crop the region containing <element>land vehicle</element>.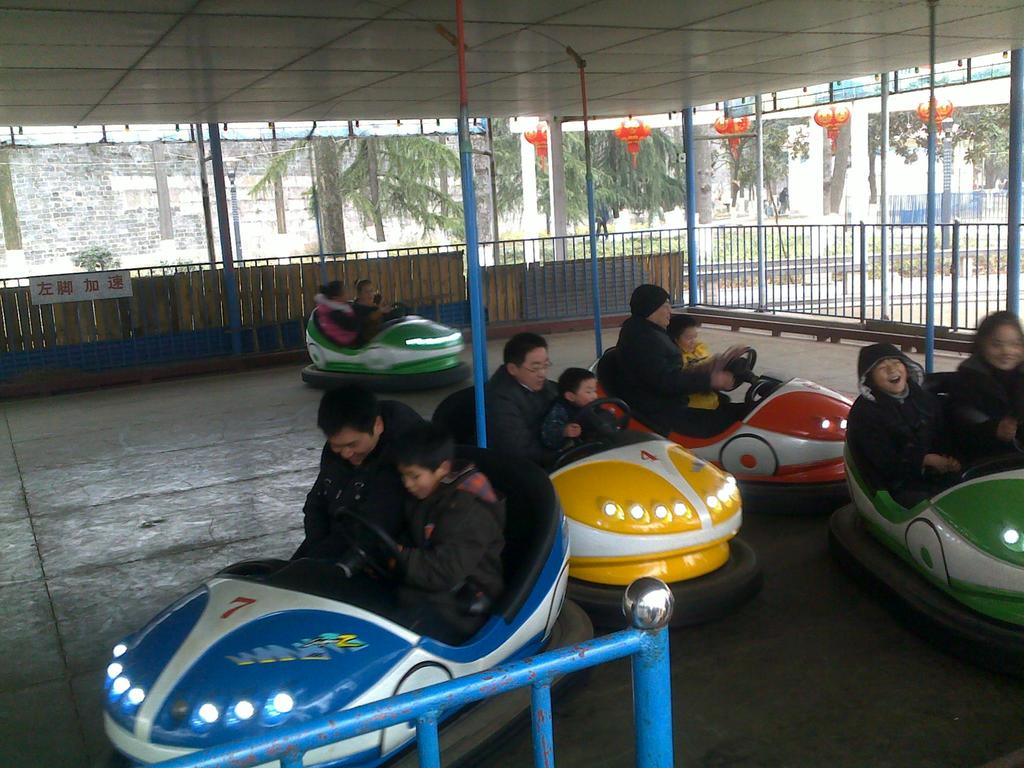
Crop region: 102:447:599:767.
